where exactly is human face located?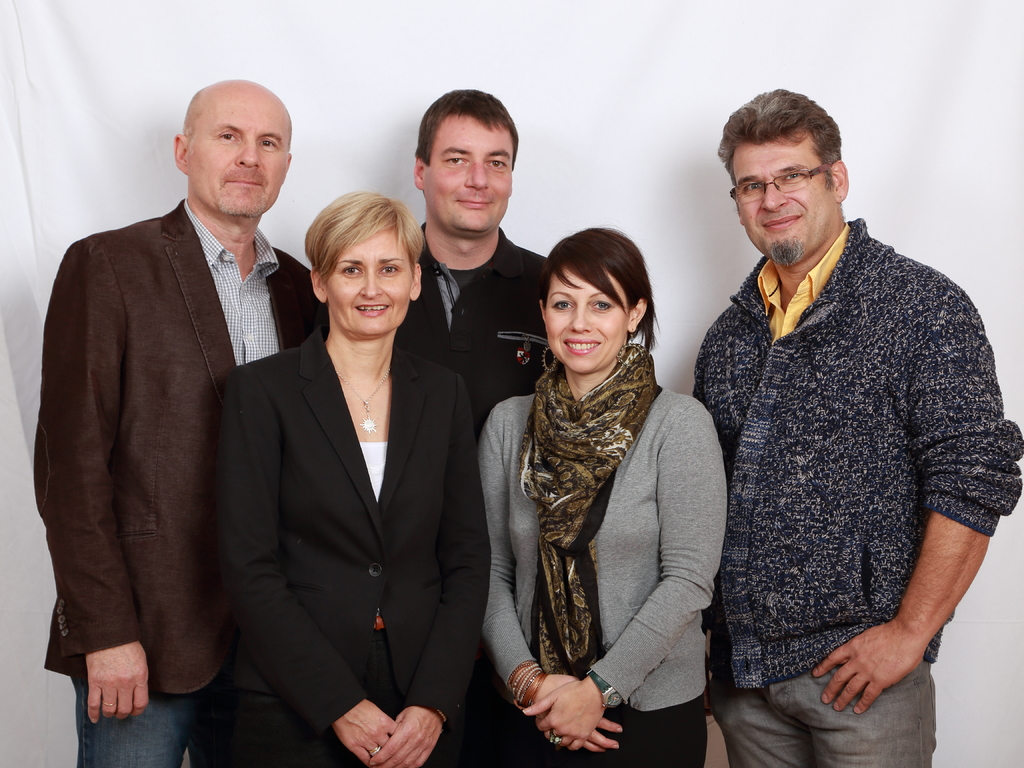
Its bounding box is <bbox>186, 90, 287, 213</bbox>.
